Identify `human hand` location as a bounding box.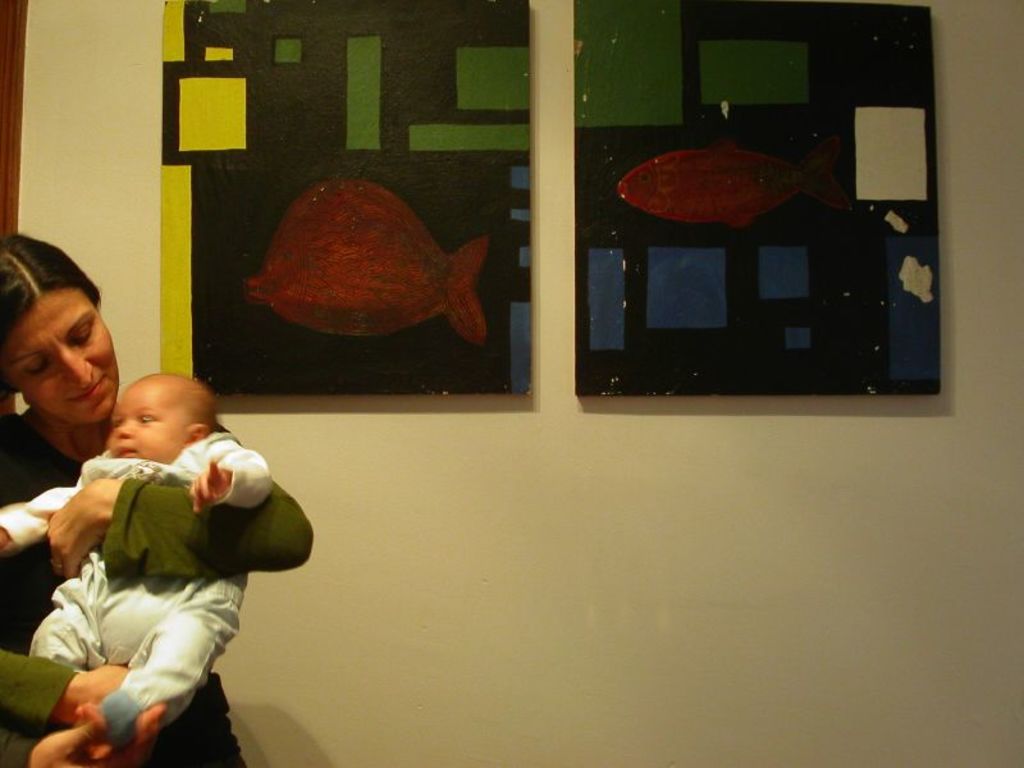
x1=0, y1=525, x2=13, y2=553.
